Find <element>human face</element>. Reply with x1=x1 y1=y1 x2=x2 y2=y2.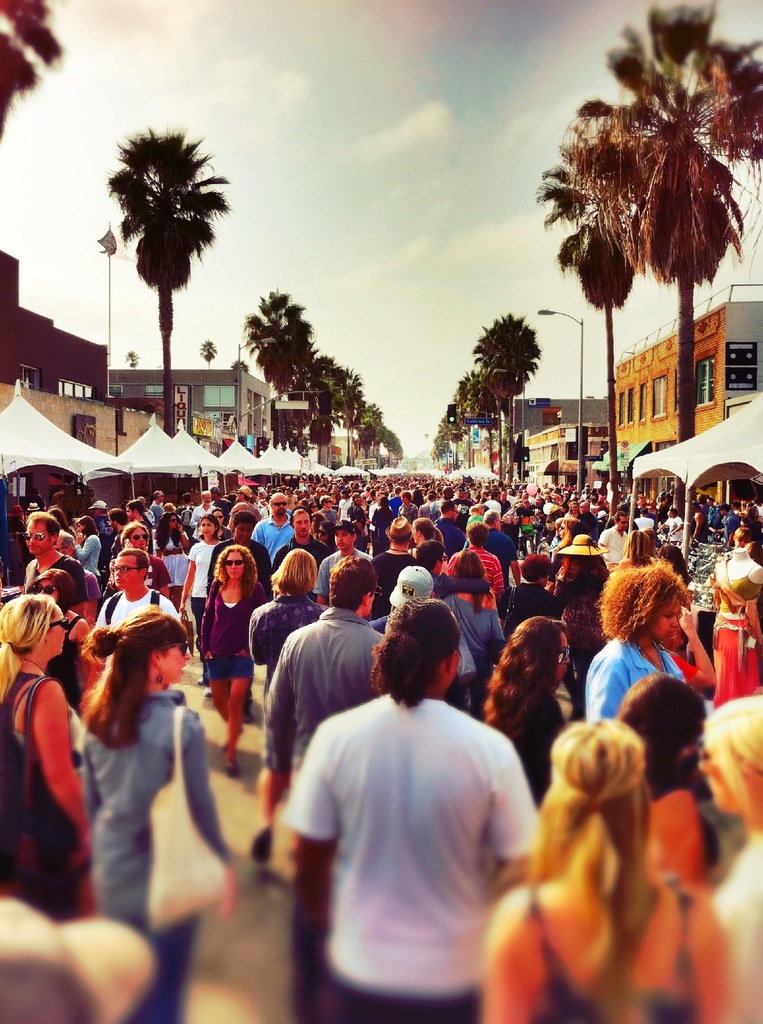
x1=273 y1=497 x2=285 y2=515.
